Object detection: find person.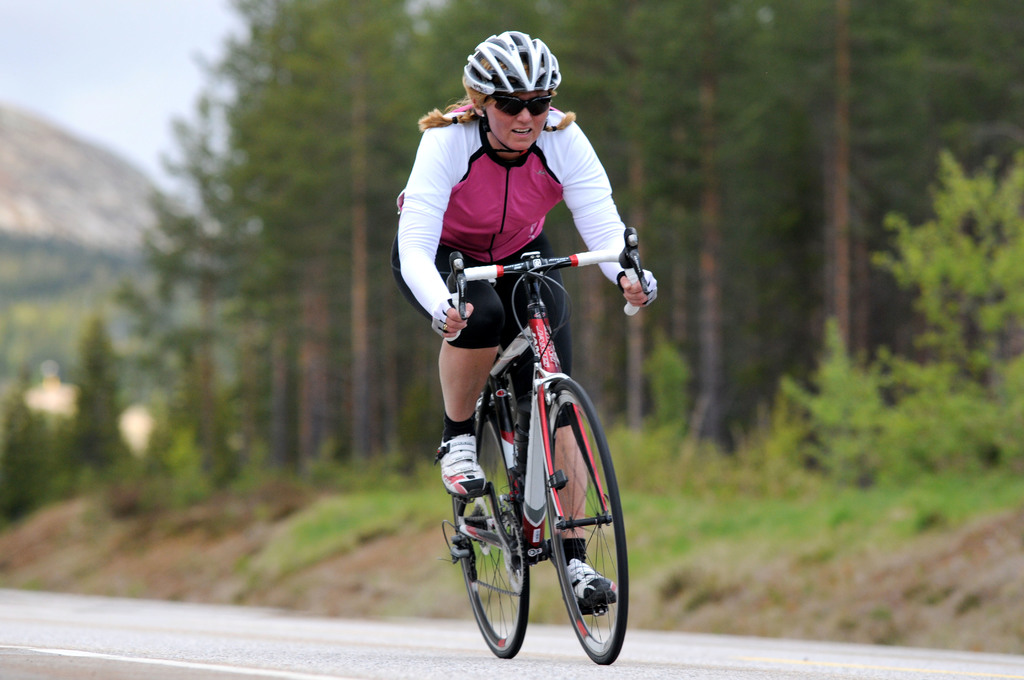
419:59:645:679.
